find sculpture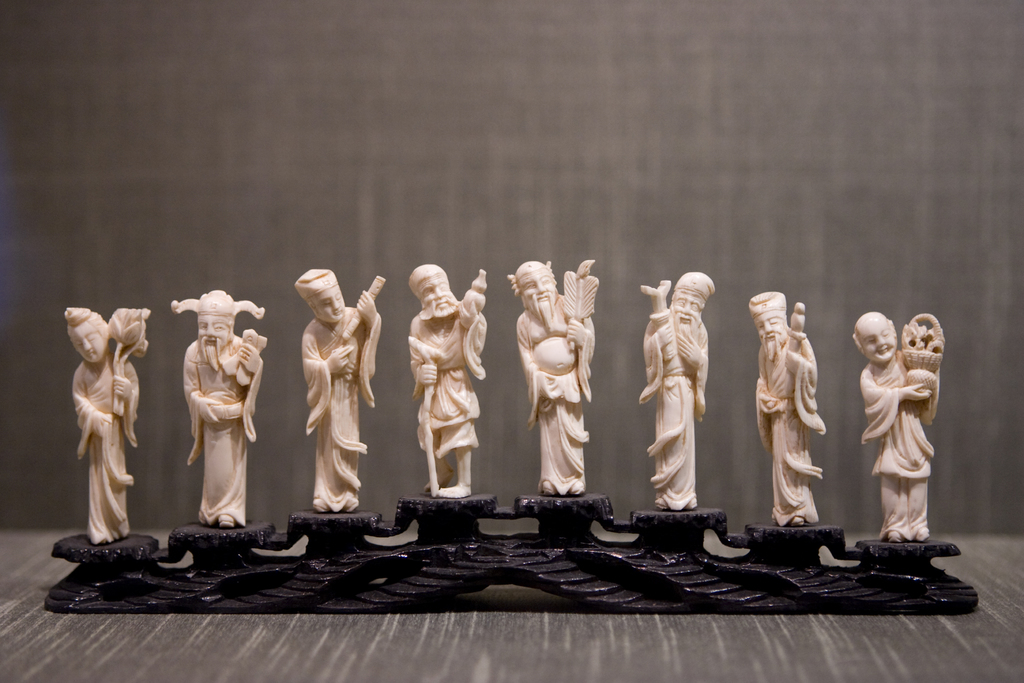
{"x1": 744, "y1": 285, "x2": 826, "y2": 528}
